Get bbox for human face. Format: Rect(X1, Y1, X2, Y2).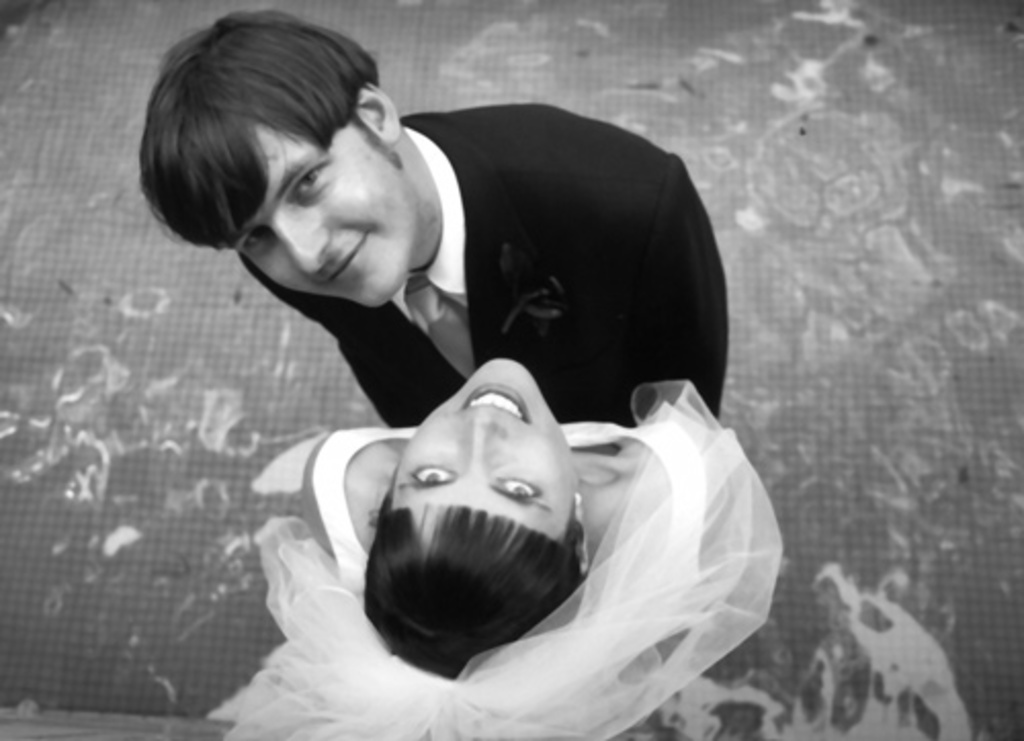
Rect(395, 354, 575, 544).
